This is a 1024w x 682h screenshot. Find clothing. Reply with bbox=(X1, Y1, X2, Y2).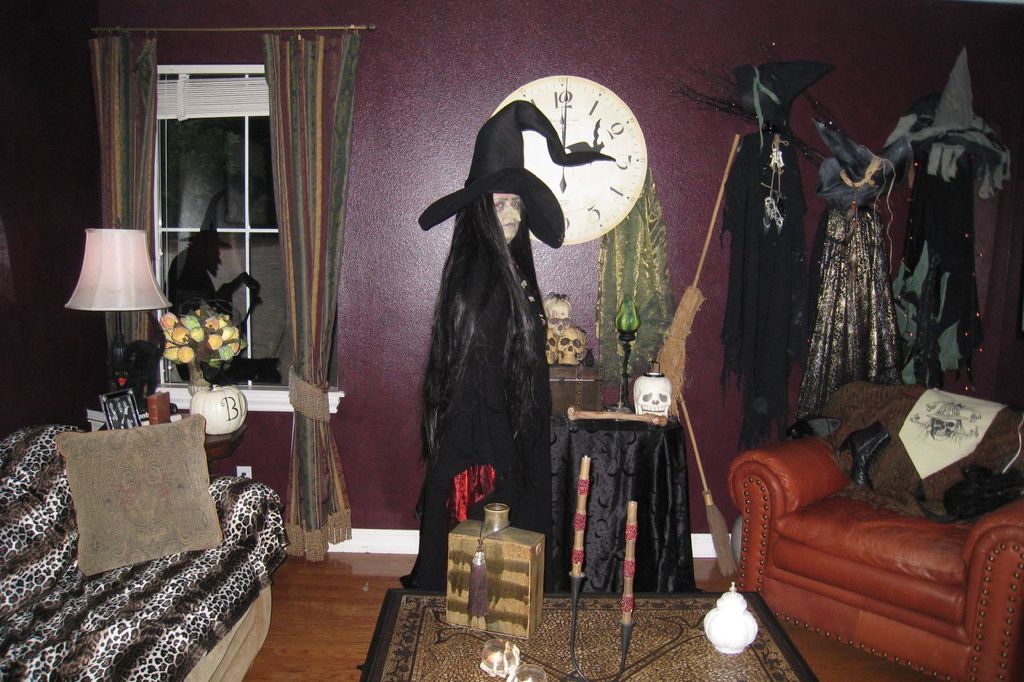
bbox=(403, 256, 559, 593).
